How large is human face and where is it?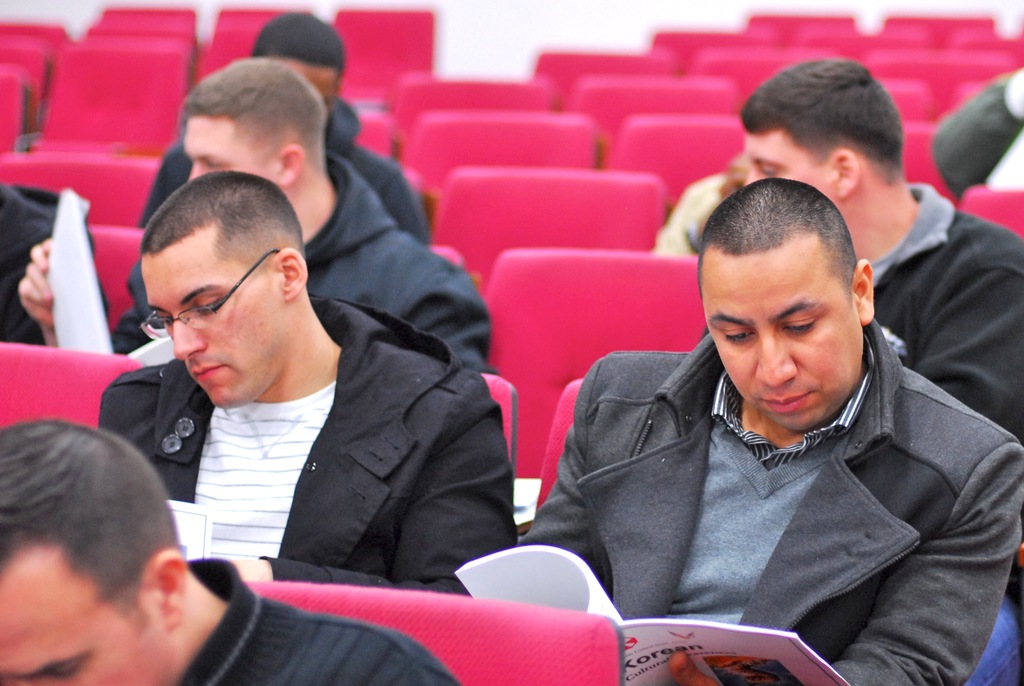
Bounding box: (x1=0, y1=553, x2=169, y2=685).
